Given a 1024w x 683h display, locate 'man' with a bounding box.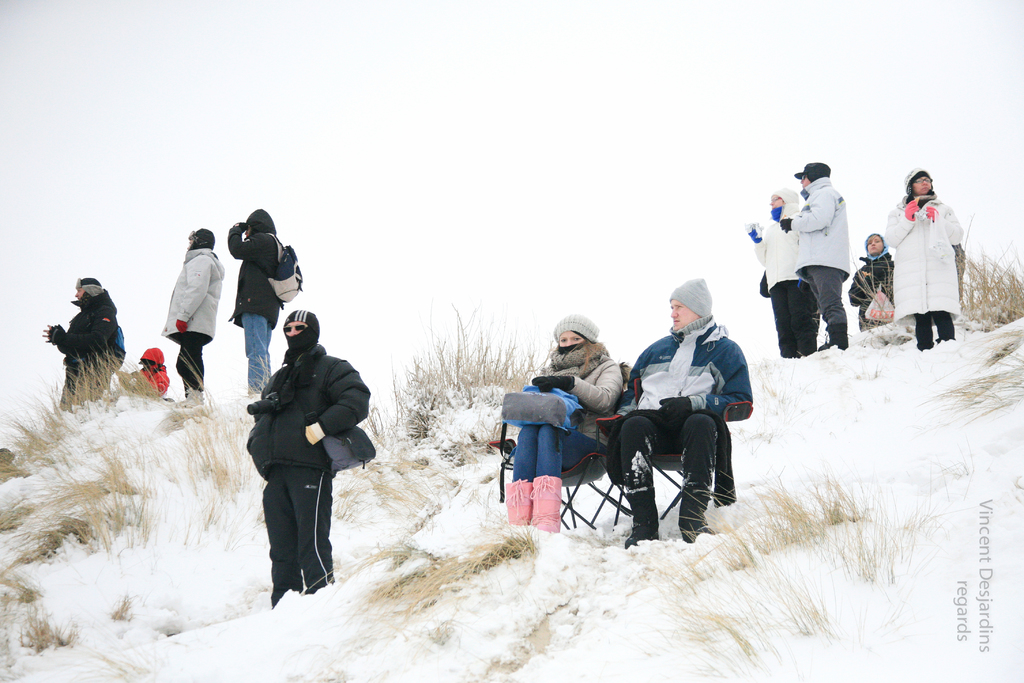
Located: (left=780, top=161, right=851, bottom=353).
